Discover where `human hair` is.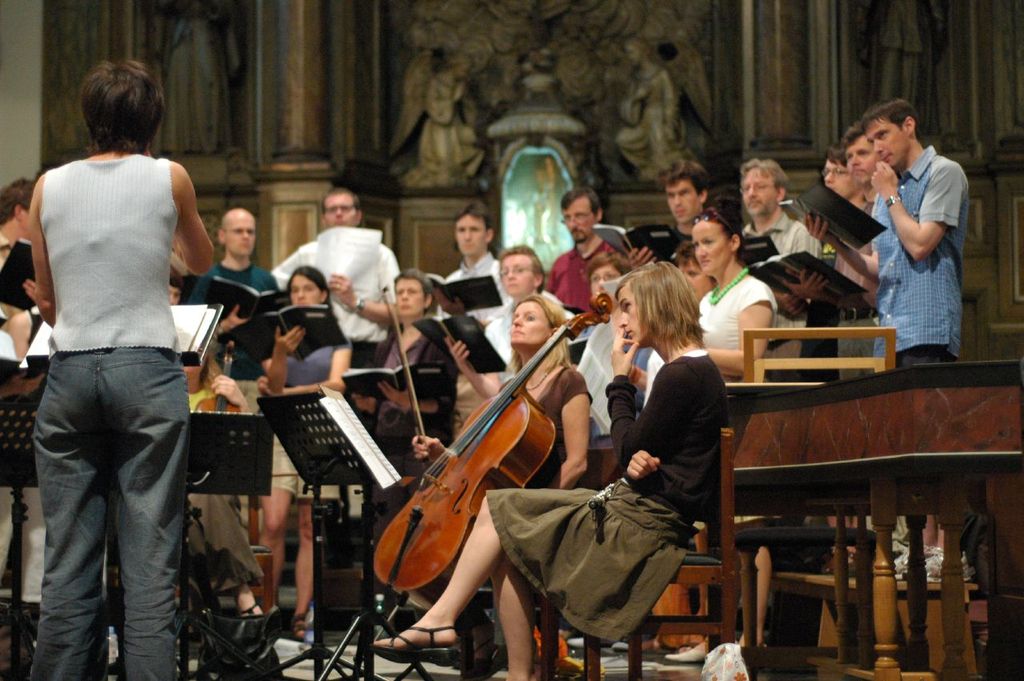
Discovered at [691,209,745,262].
